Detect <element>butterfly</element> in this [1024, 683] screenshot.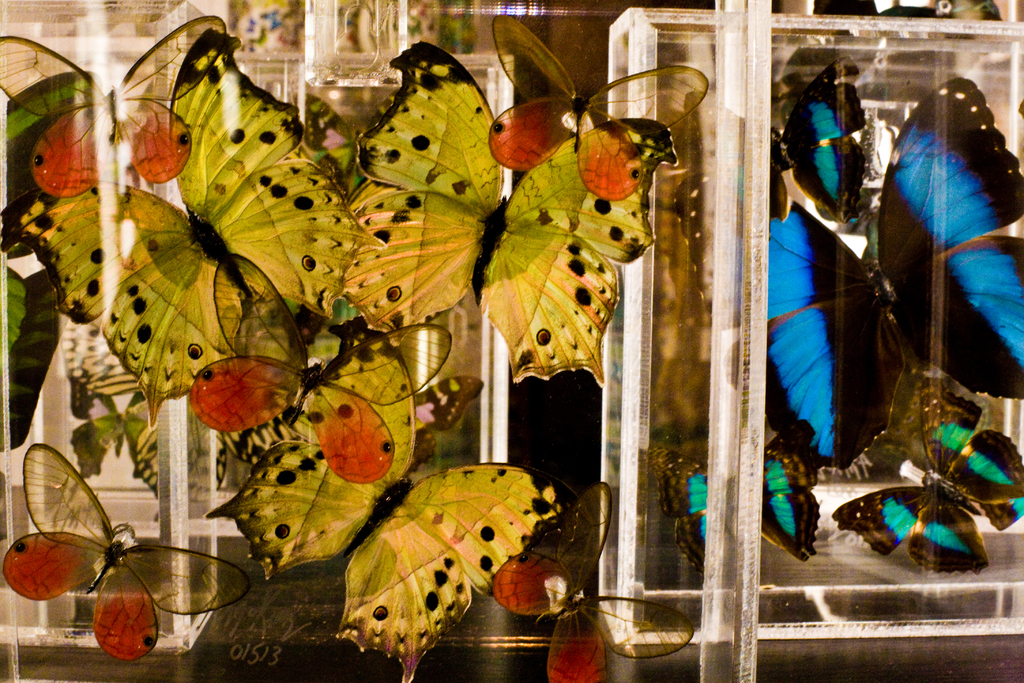
Detection: [left=834, top=367, right=1023, bottom=579].
